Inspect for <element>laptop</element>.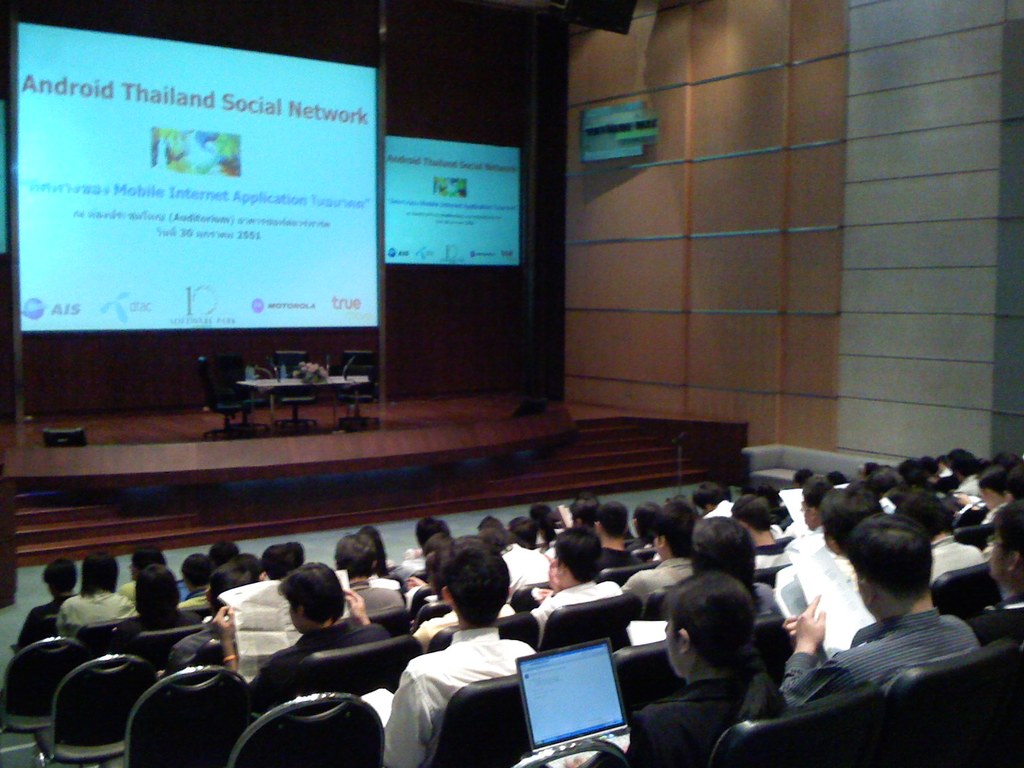
Inspection: <bbox>509, 627, 635, 762</bbox>.
